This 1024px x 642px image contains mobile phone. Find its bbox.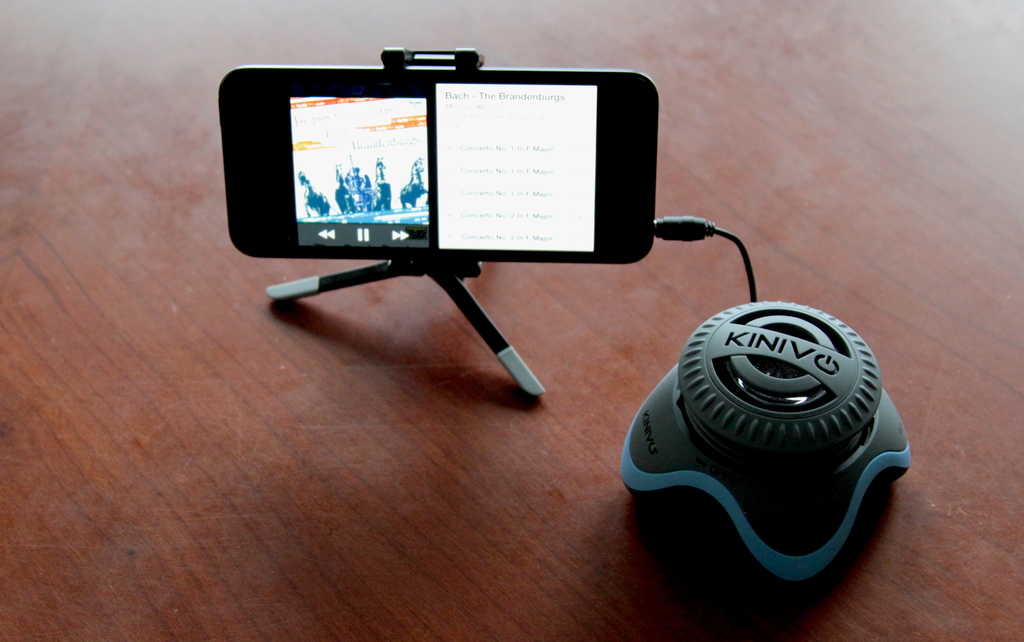
crop(211, 64, 660, 268).
